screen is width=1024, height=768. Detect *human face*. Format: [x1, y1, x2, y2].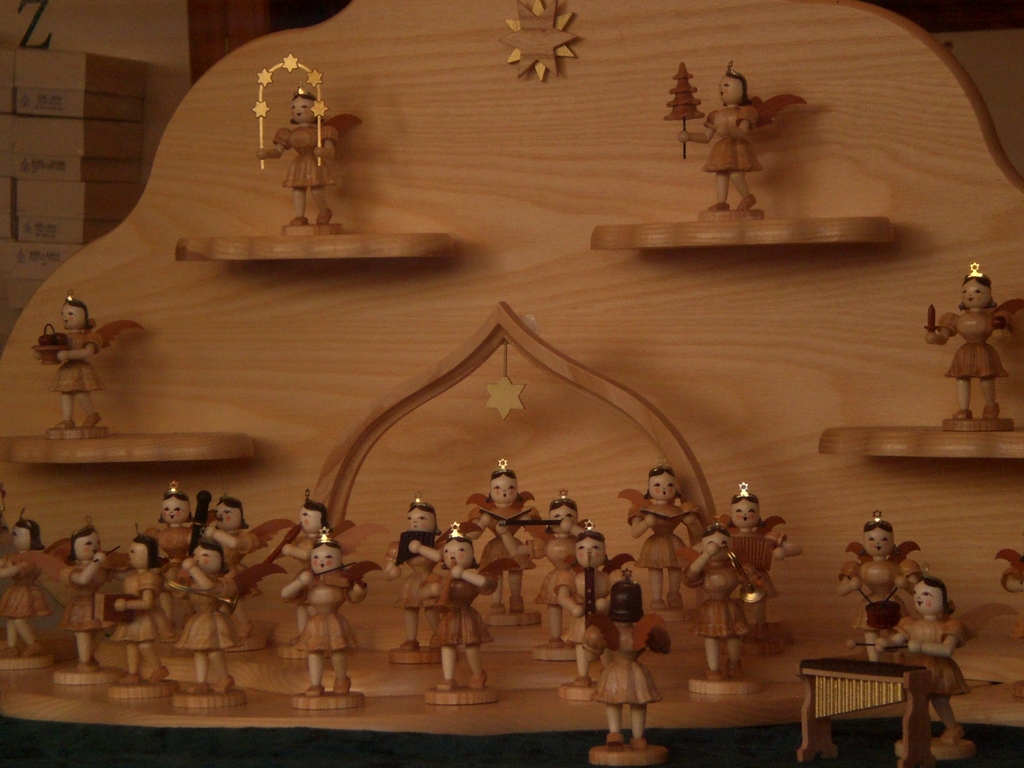
[575, 538, 606, 568].
